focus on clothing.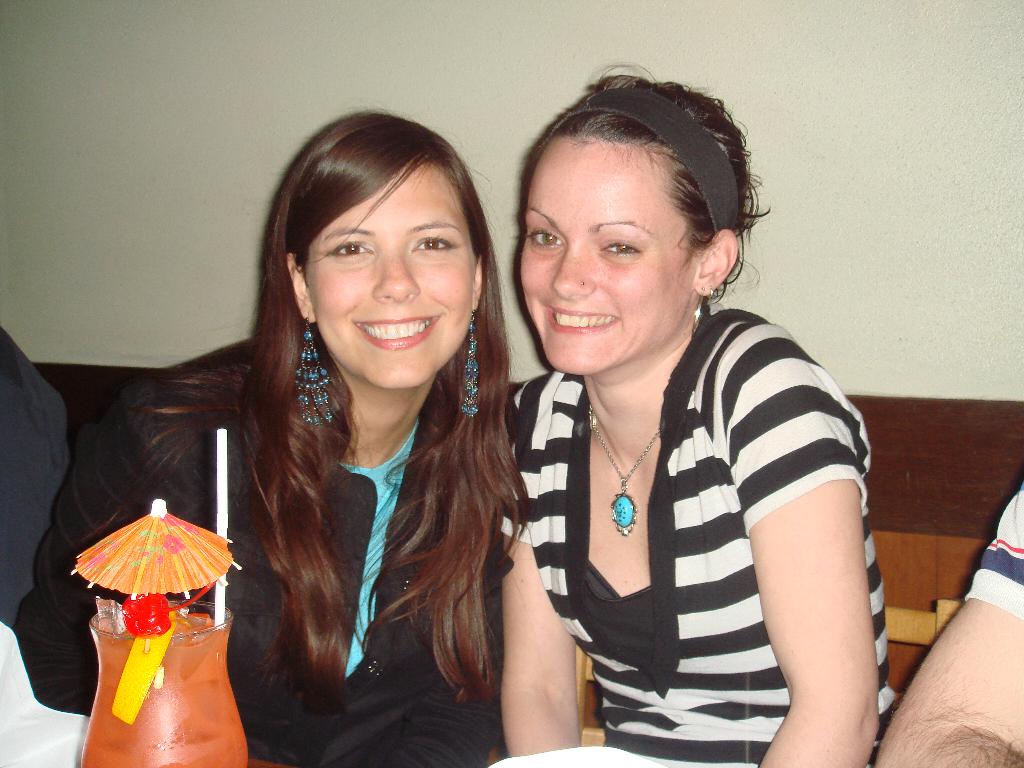
Focused at bbox=[486, 296, 911, 762].
